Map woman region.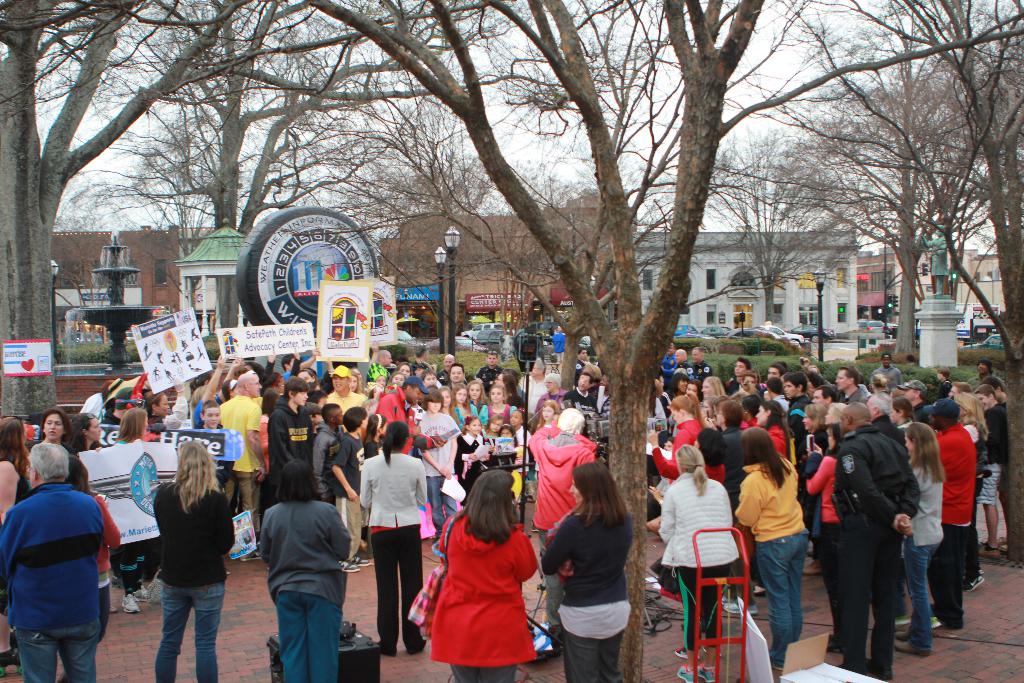
Mapped to pyautogui.locateOnScreen(256, 454, 354, 682).
